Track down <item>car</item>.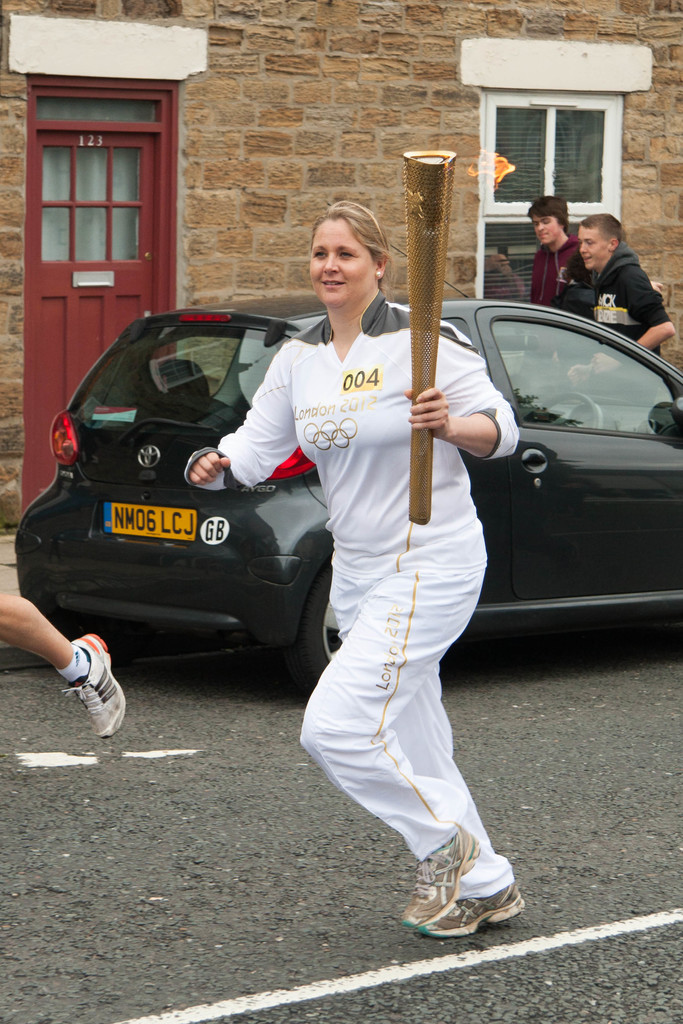
Tracked to crop(13, 199, 682, 697).
